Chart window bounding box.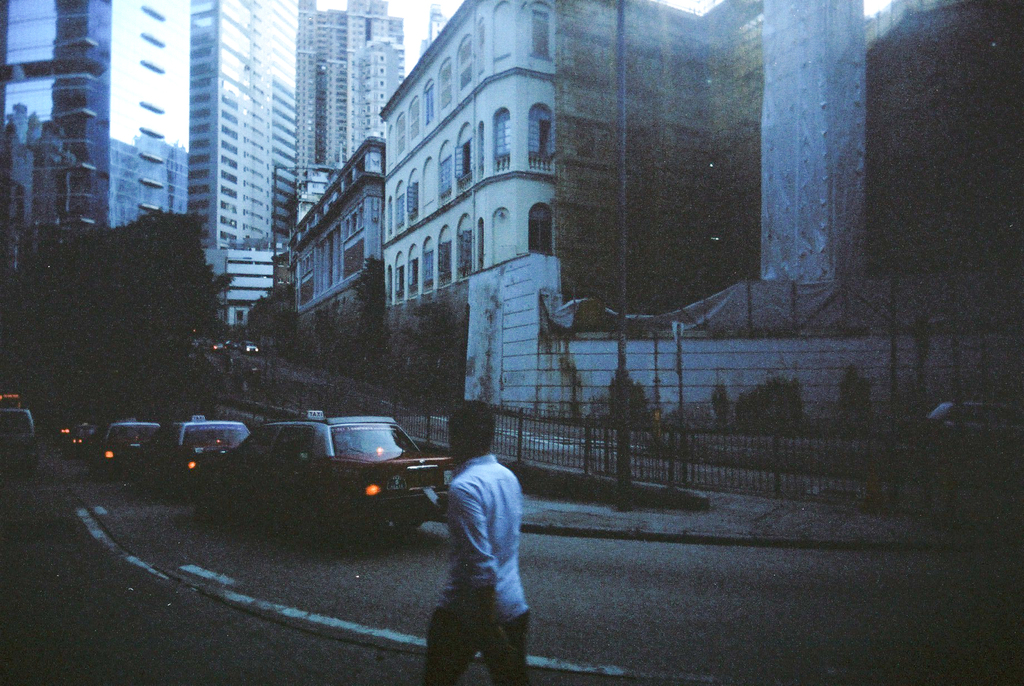
Charted: bbox=[534, 15, 557, 63].
